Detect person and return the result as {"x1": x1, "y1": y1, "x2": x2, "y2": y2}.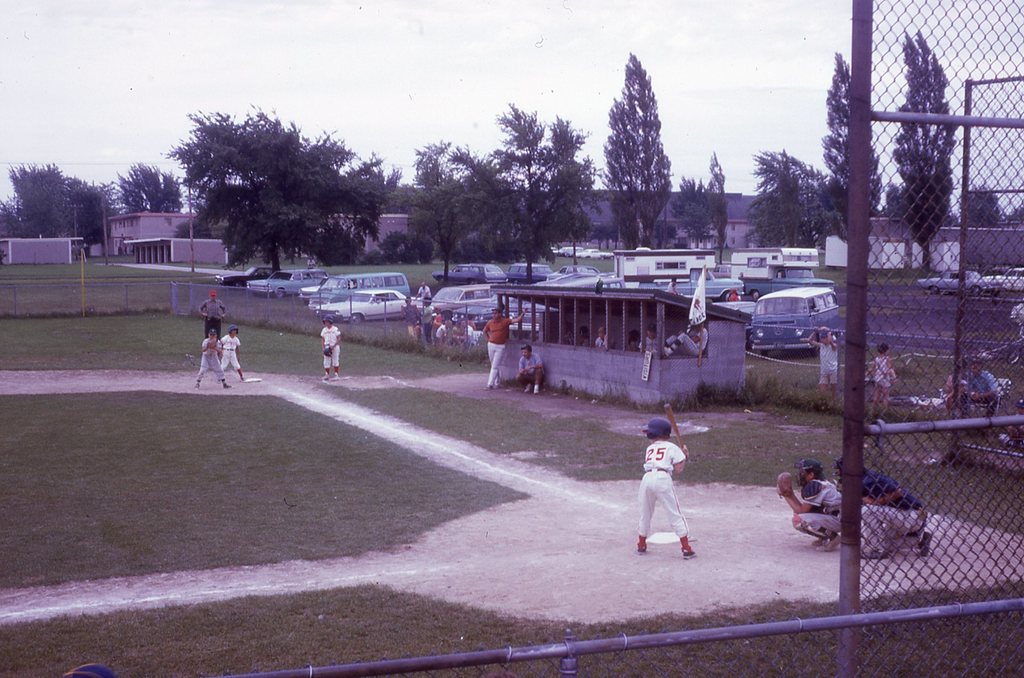
{"x1": 863, "y1": 344, "x2": 901, "y2": 423}.
